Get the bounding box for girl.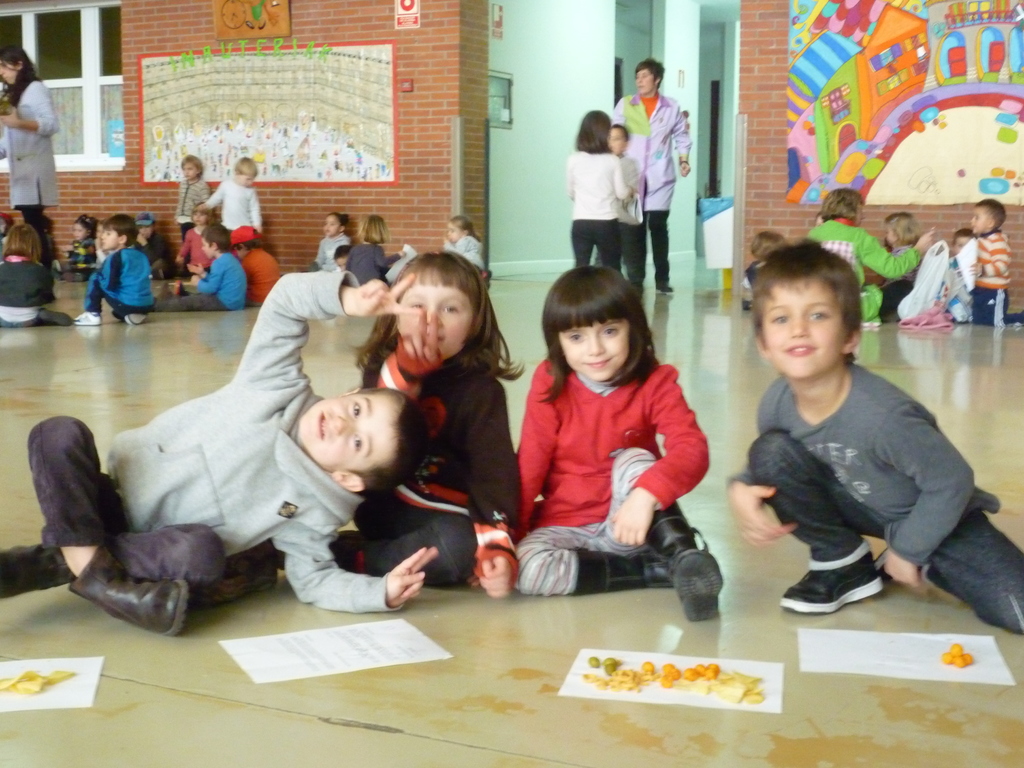
x1=365, y1=218, x2=417, y2=283.
